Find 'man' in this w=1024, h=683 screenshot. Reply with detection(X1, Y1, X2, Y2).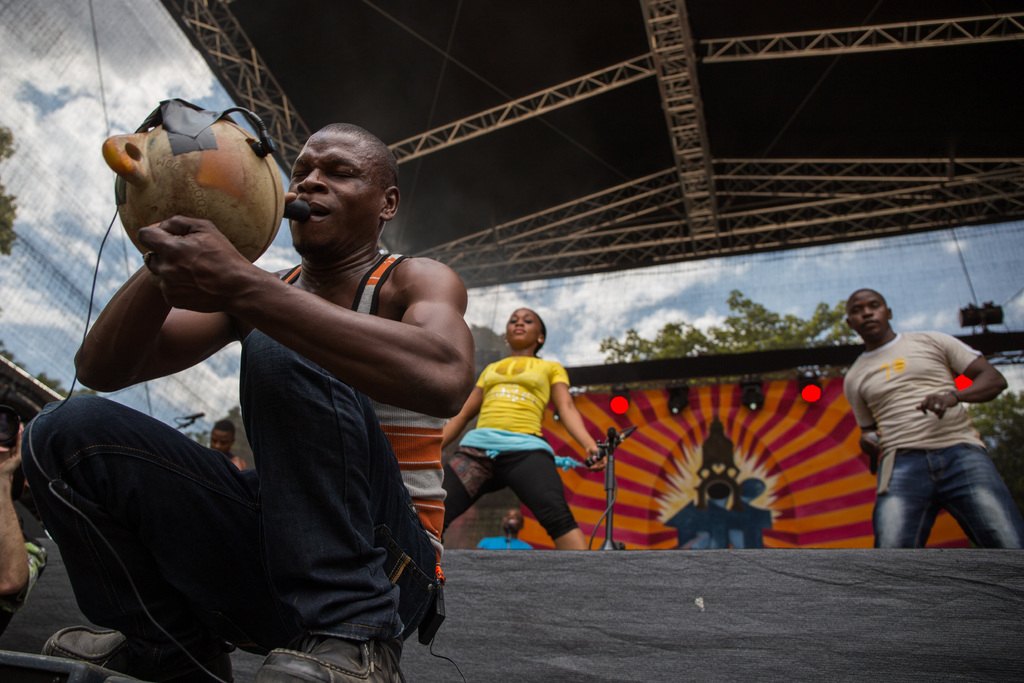
detection(19, 119, 475, 682).
